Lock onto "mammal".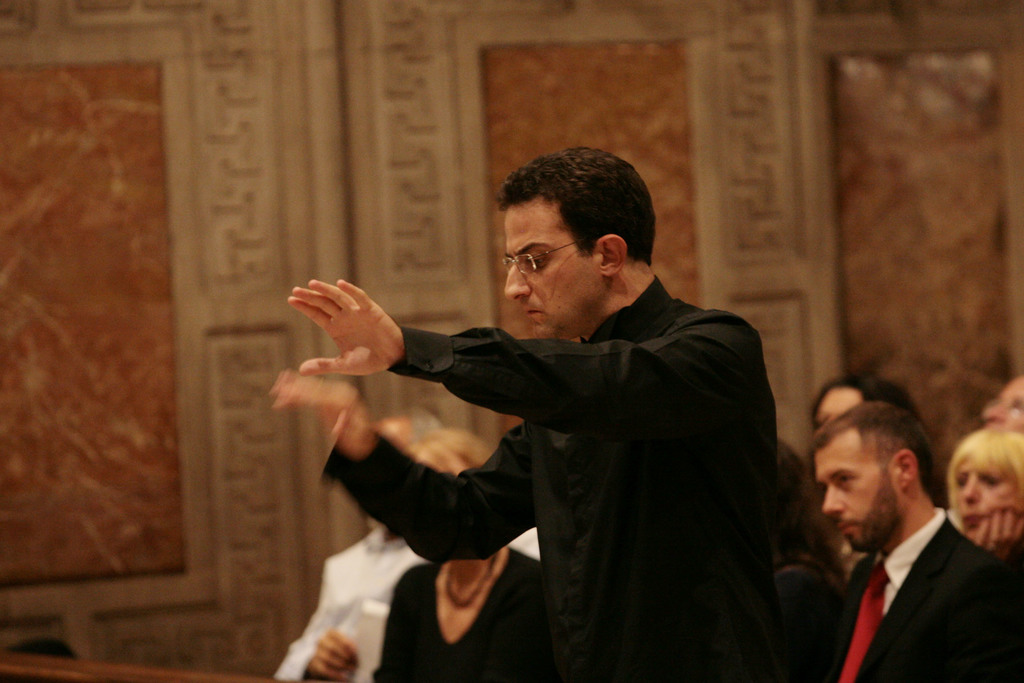
Locked: l=366, t=427, r=550, b=682.
